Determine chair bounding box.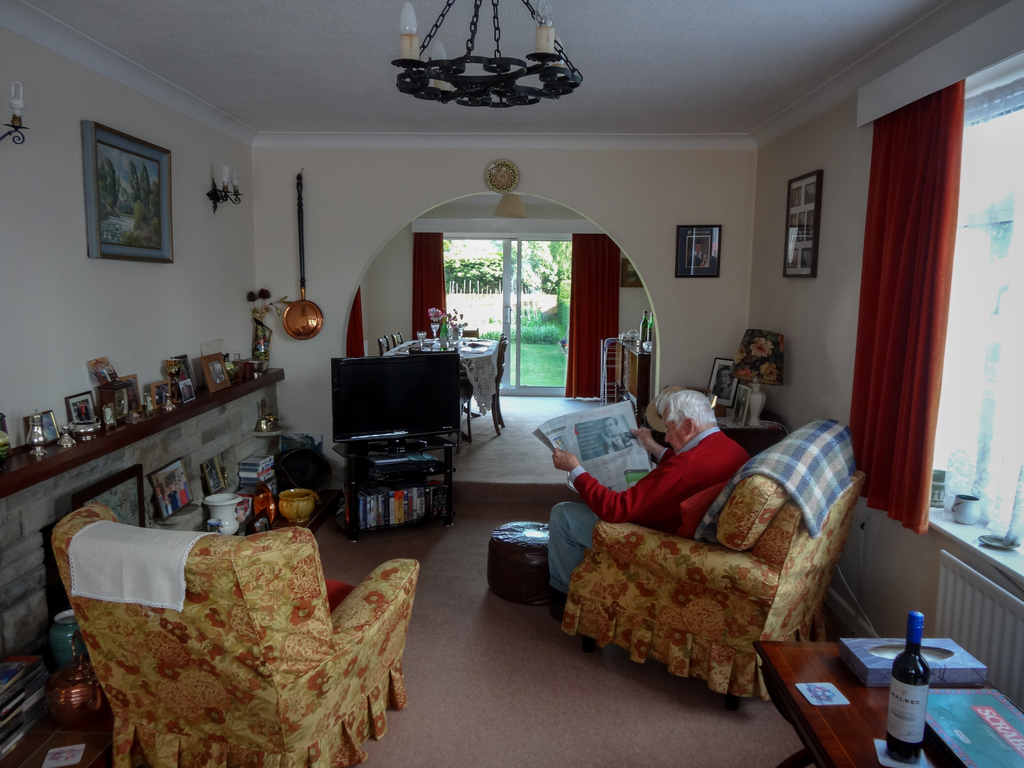
Determined: <region>382, 340, 387, 356</region>.
